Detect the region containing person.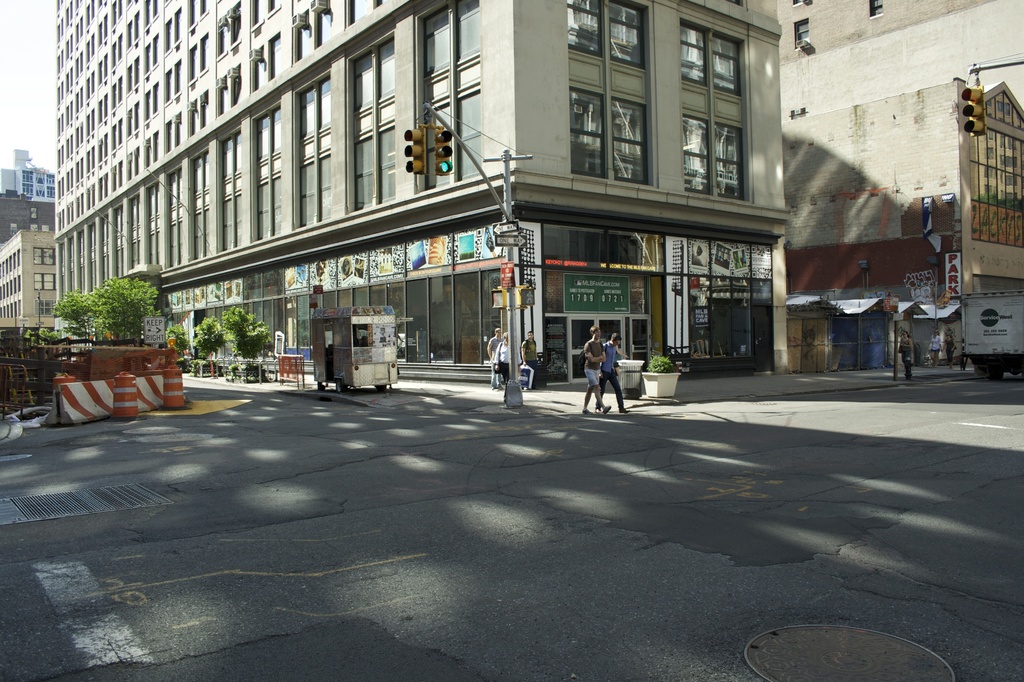
x1=577 y1=328 x2=614 y2=415.
